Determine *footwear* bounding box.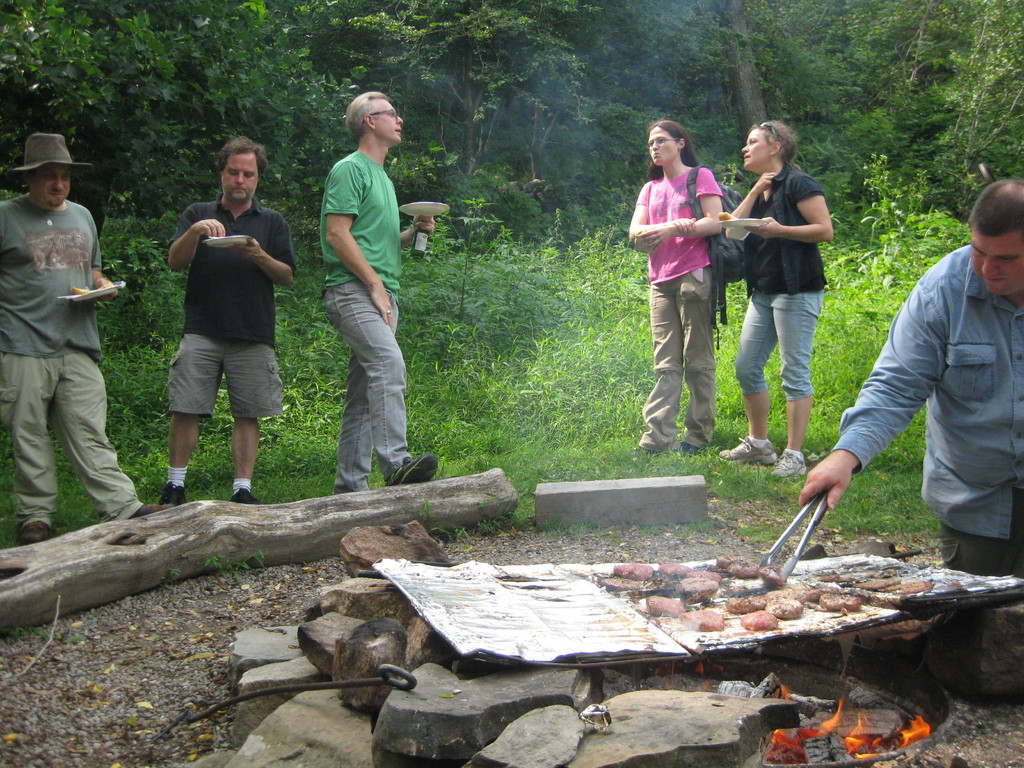
Determined: 720,443,773,467.
